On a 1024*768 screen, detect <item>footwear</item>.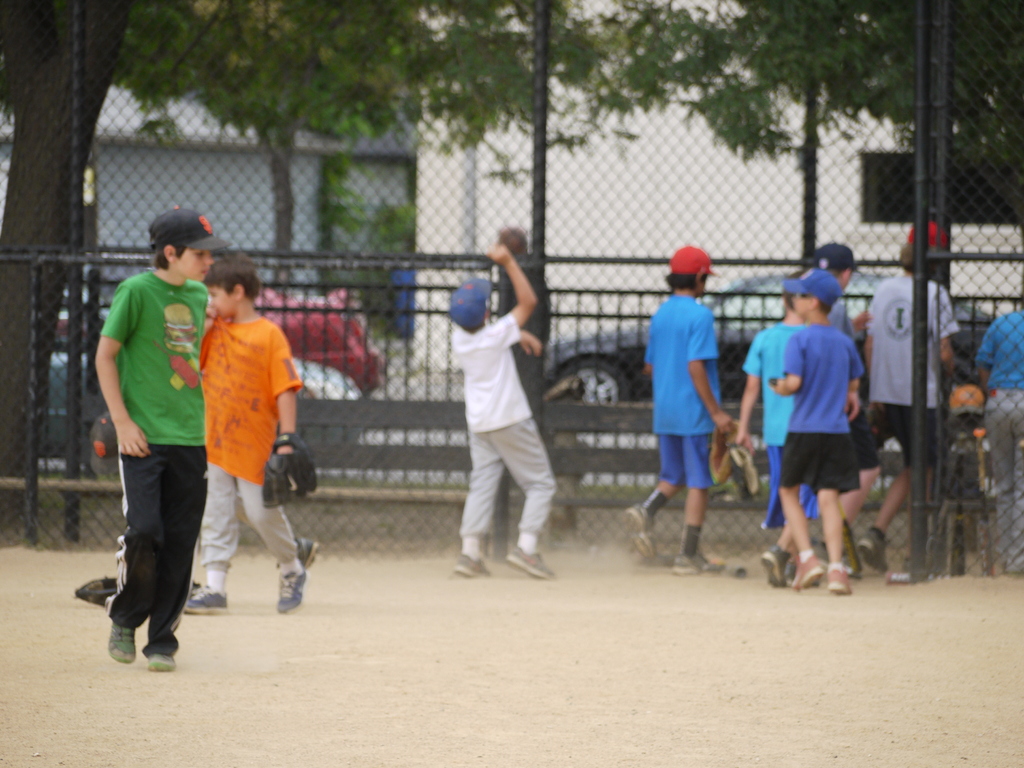
620,503,660,559.
